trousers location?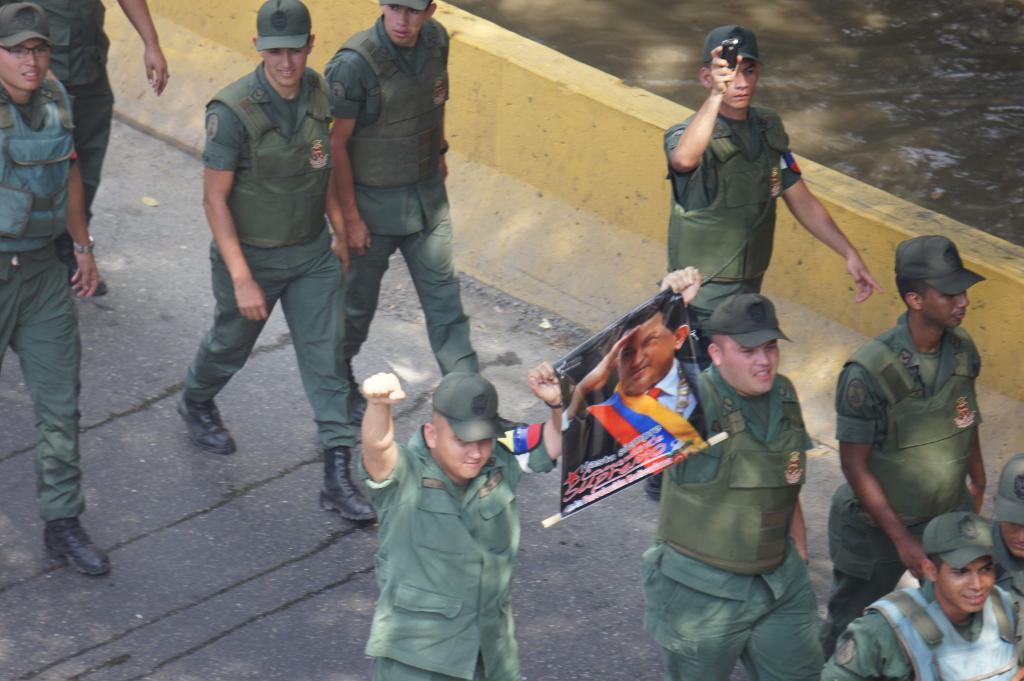
[189,248,351,447]
